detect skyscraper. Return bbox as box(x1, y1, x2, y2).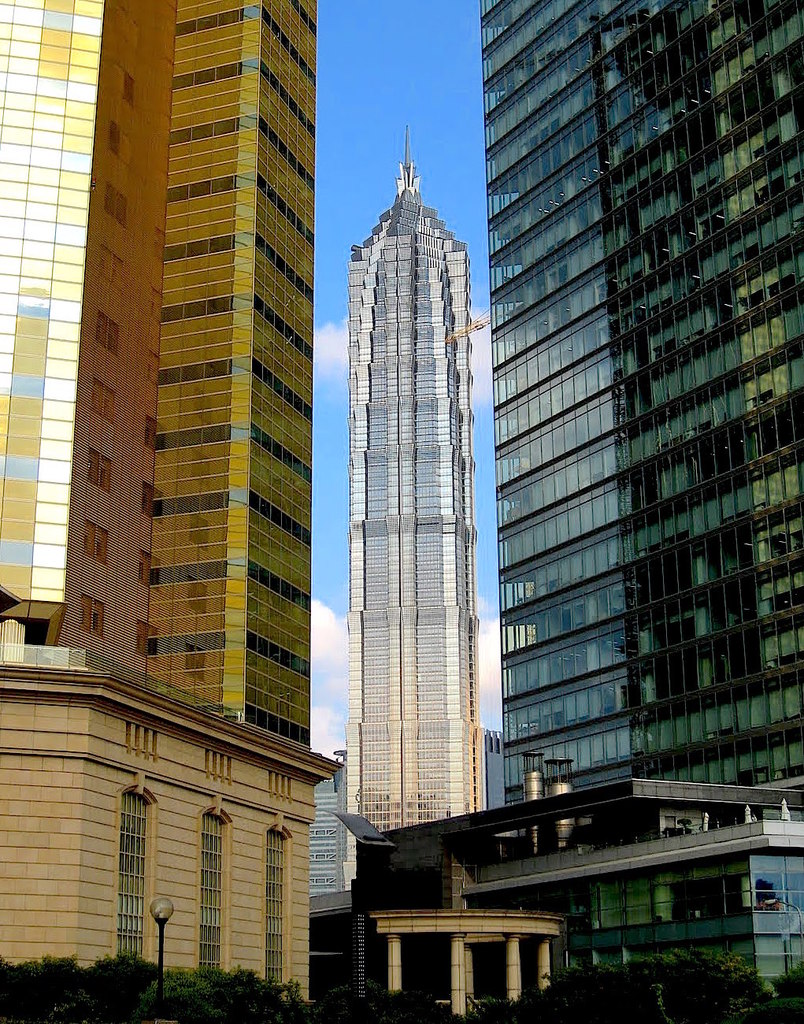
box(306, 751, 356, 915).
